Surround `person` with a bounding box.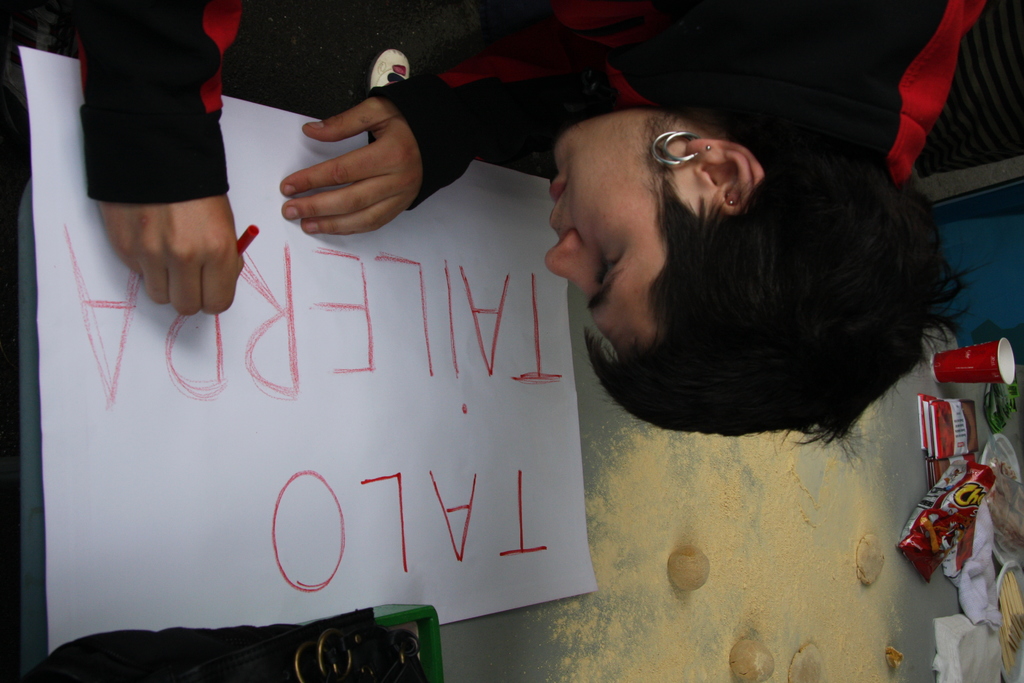
x1=0 y1=0 x2=966 y2=450.
